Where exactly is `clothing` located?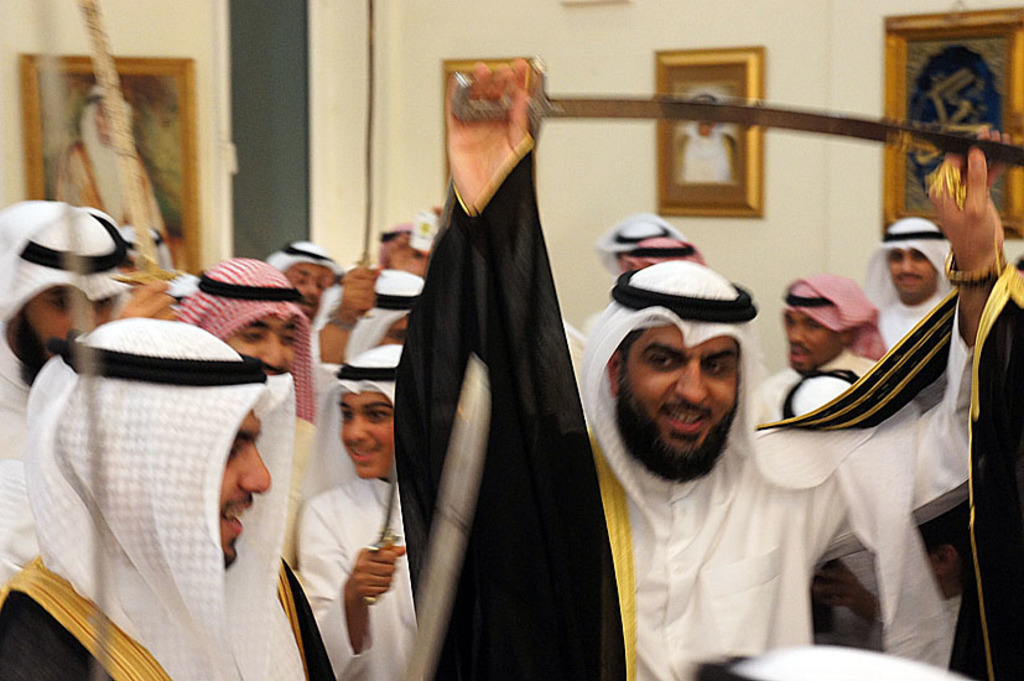
Its bounding box is 685/640/972/680.
